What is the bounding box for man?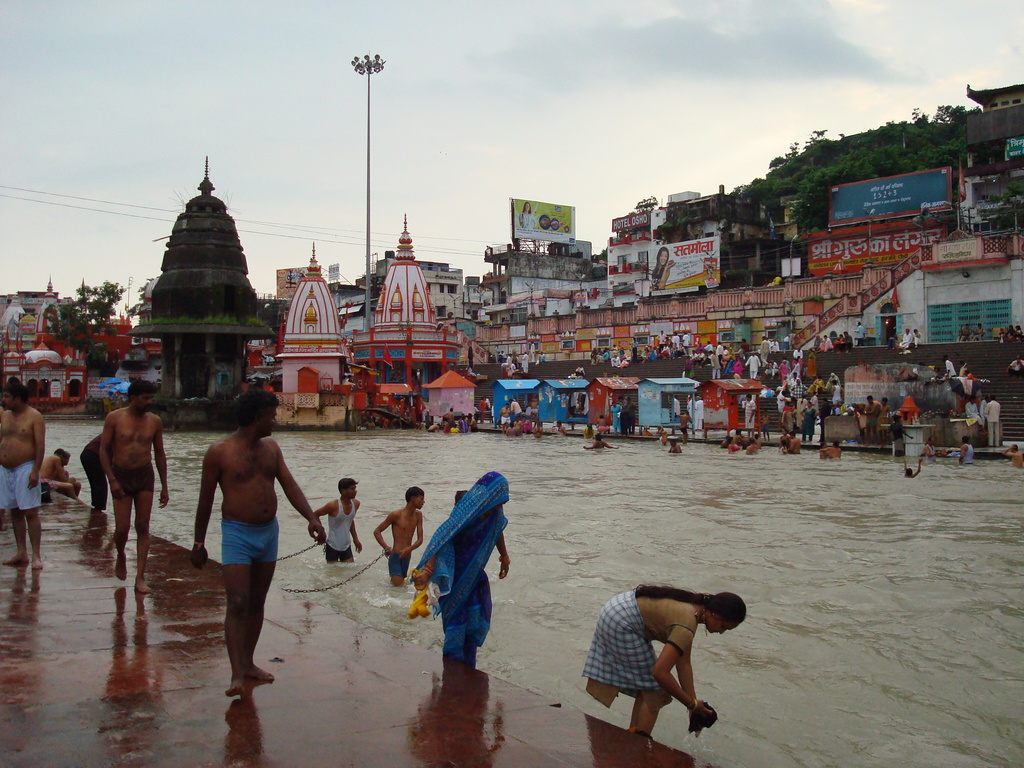
bbox=[878, 399, 889, 438].
